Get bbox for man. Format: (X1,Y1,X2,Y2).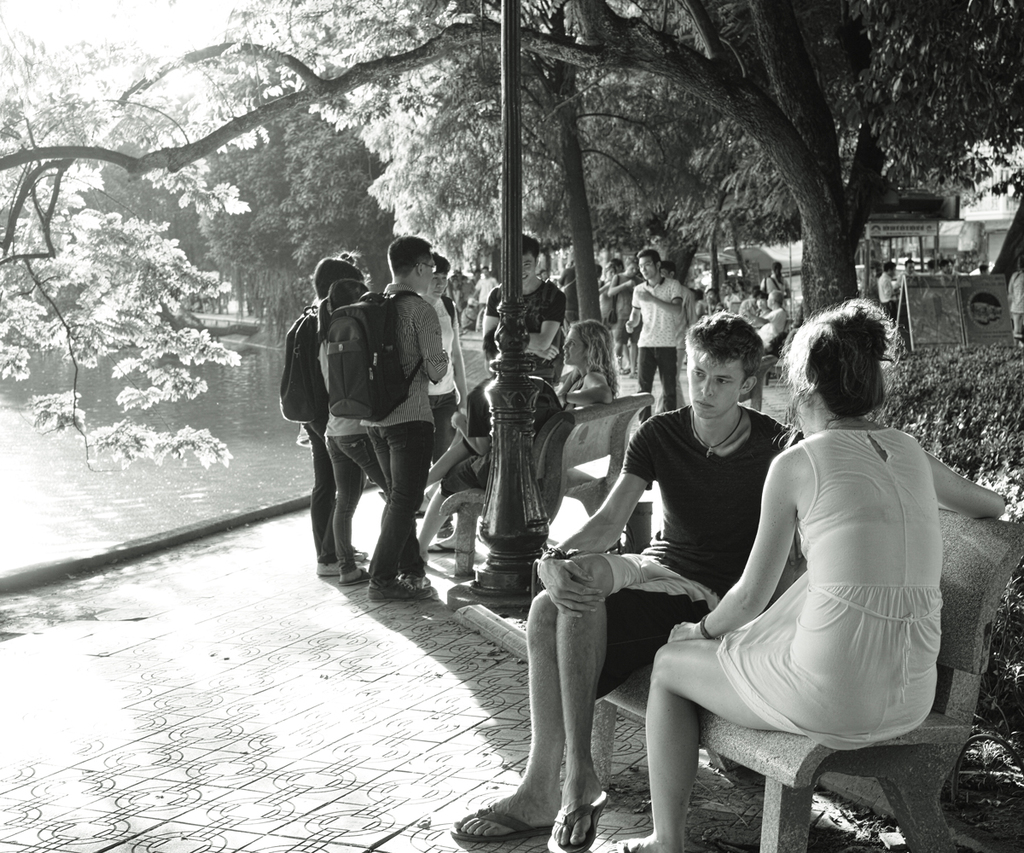
(365,237,449,602).
